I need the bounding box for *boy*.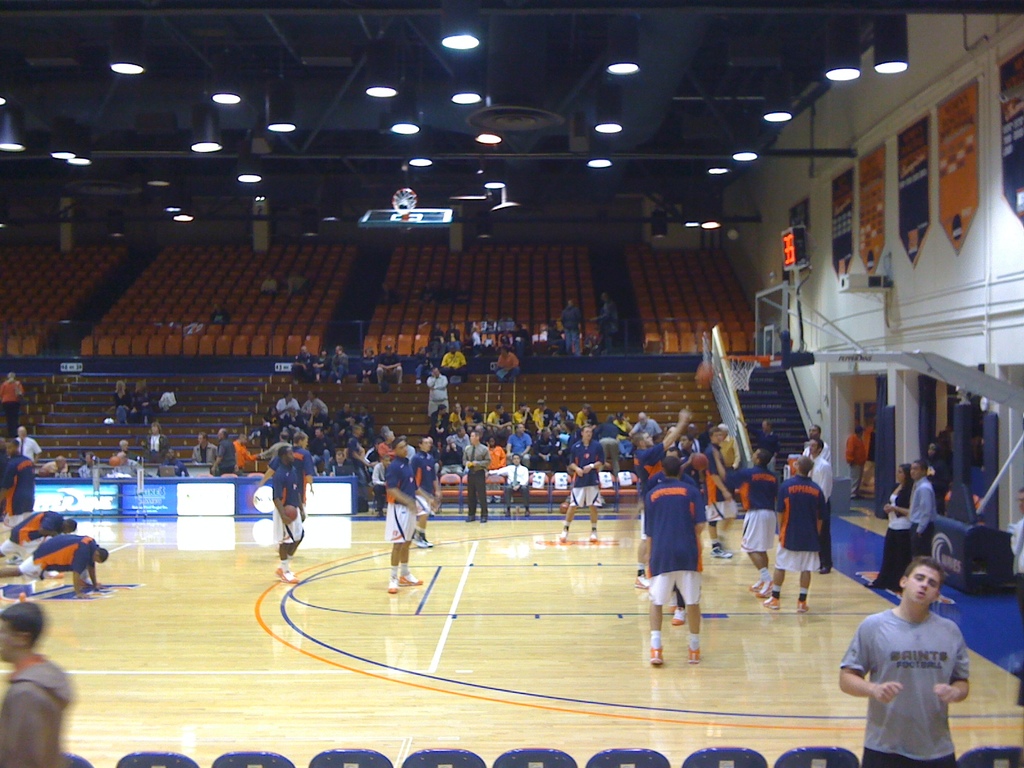
Here it is: 836 555 969 767.
